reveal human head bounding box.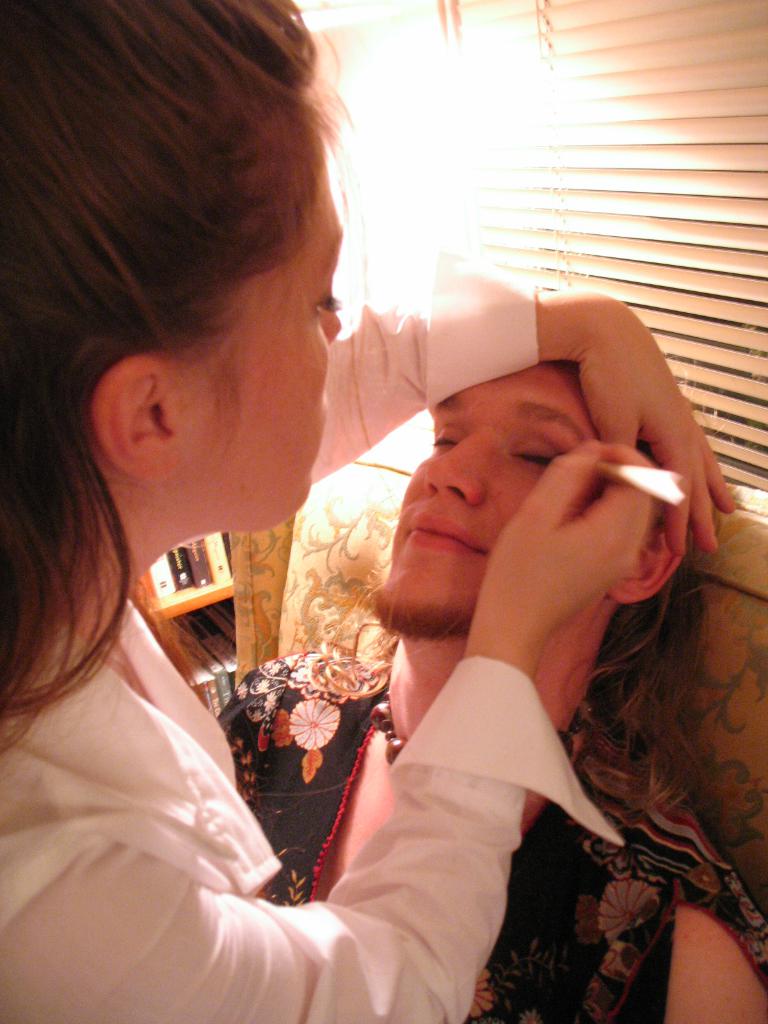
Revealed: (left=35, top=12, right=369, bottom=563).
